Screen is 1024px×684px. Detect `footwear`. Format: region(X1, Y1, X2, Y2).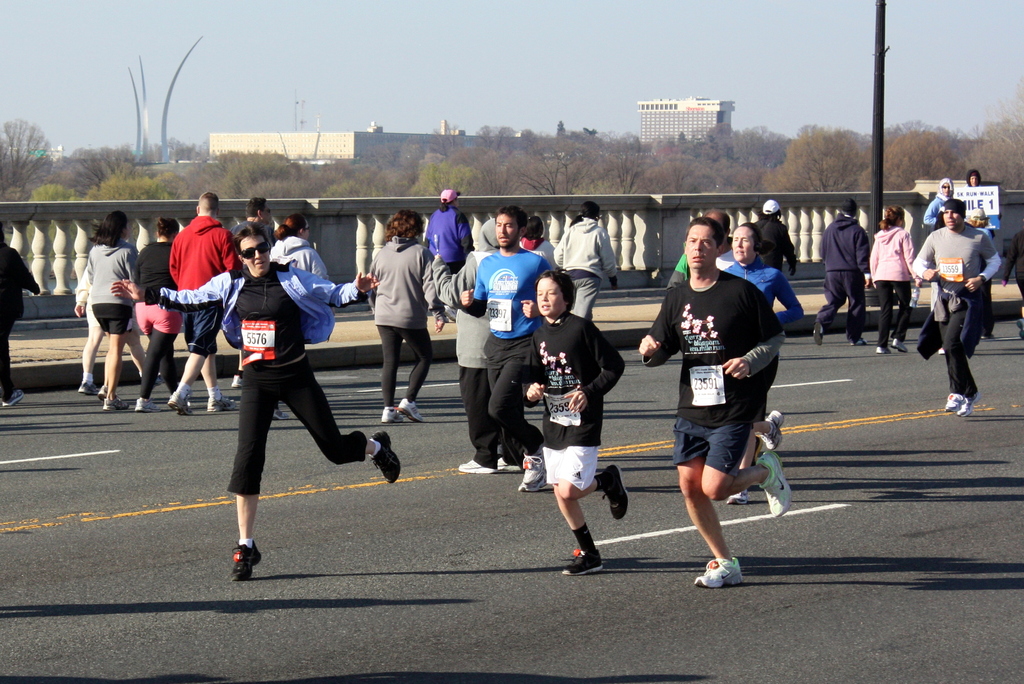
region(852, 338, 867, 346).
